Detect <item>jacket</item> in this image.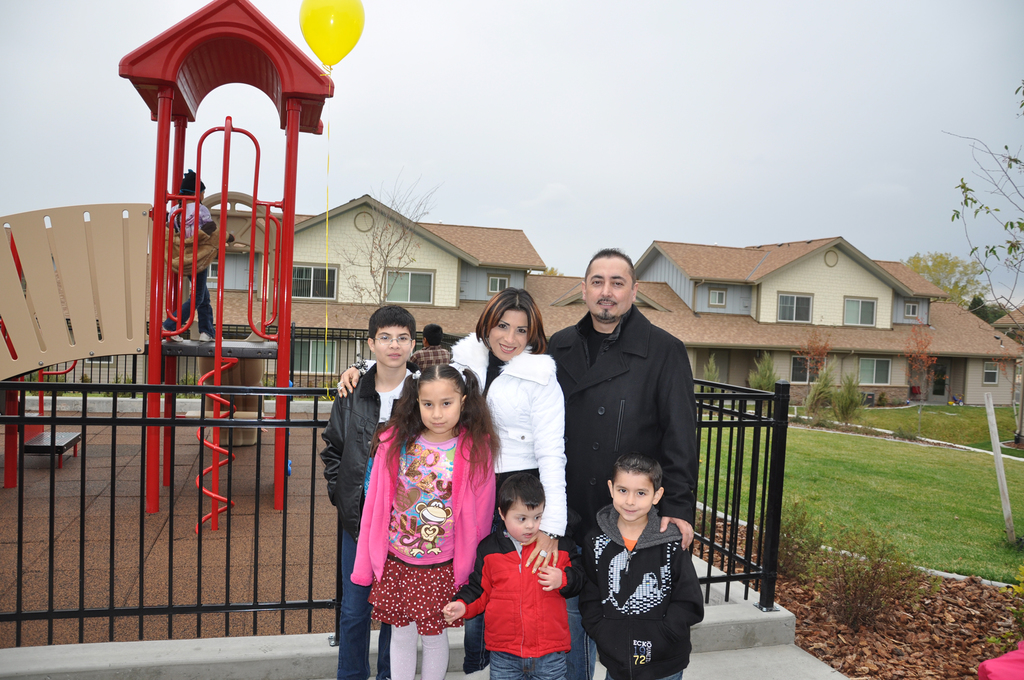
Detection: (451, 531, 582, 660).
